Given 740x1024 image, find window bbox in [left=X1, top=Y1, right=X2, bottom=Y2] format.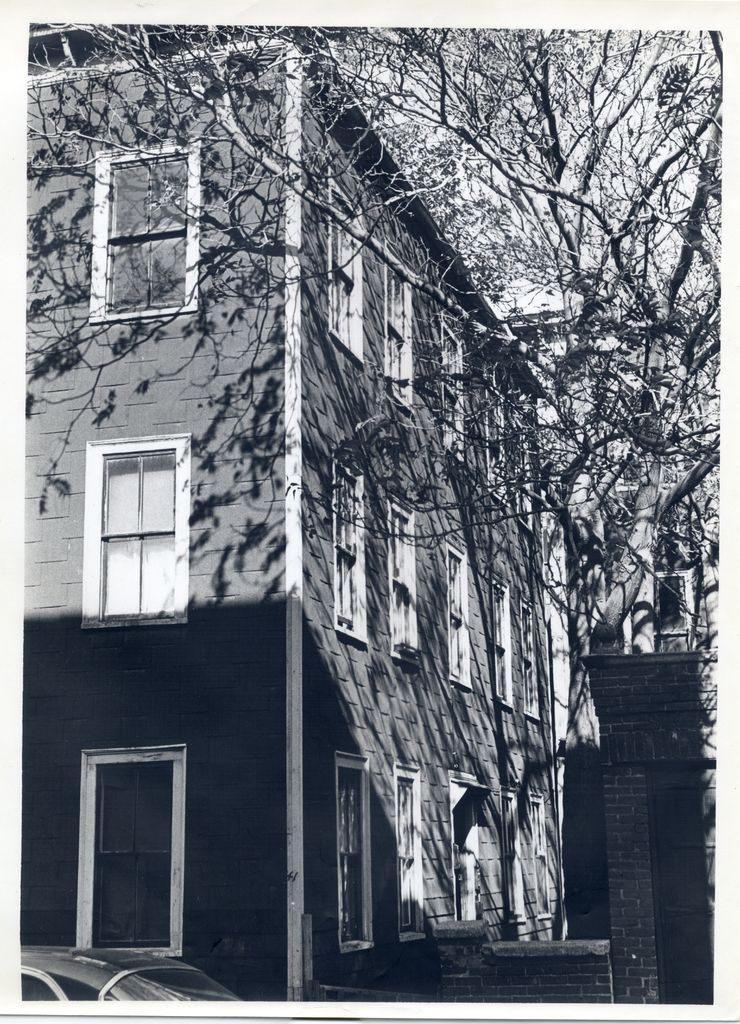
[left=485, top=566, right=513, bottom=711].
